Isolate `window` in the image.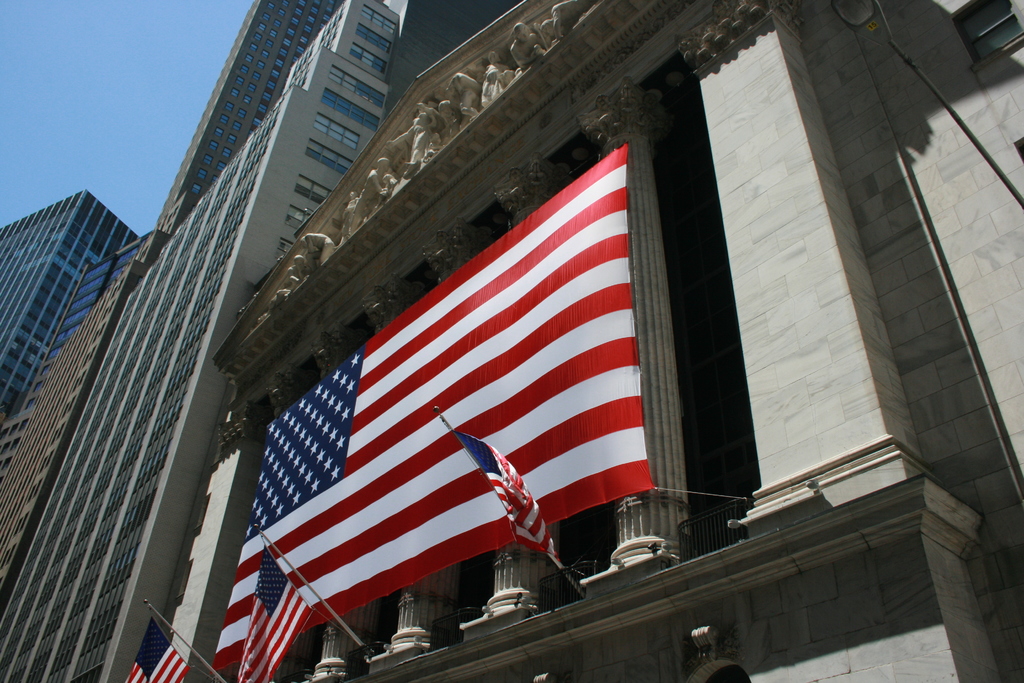
Isolated region: (294, 8, 300, 14).
